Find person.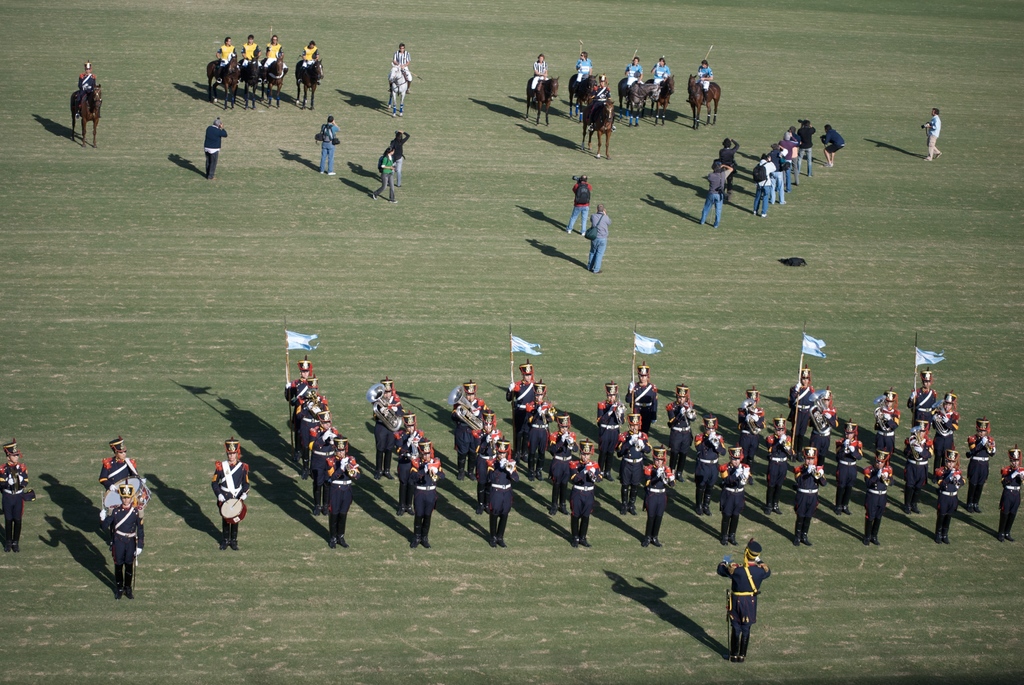
Rect(646, 446, 673, 546).
